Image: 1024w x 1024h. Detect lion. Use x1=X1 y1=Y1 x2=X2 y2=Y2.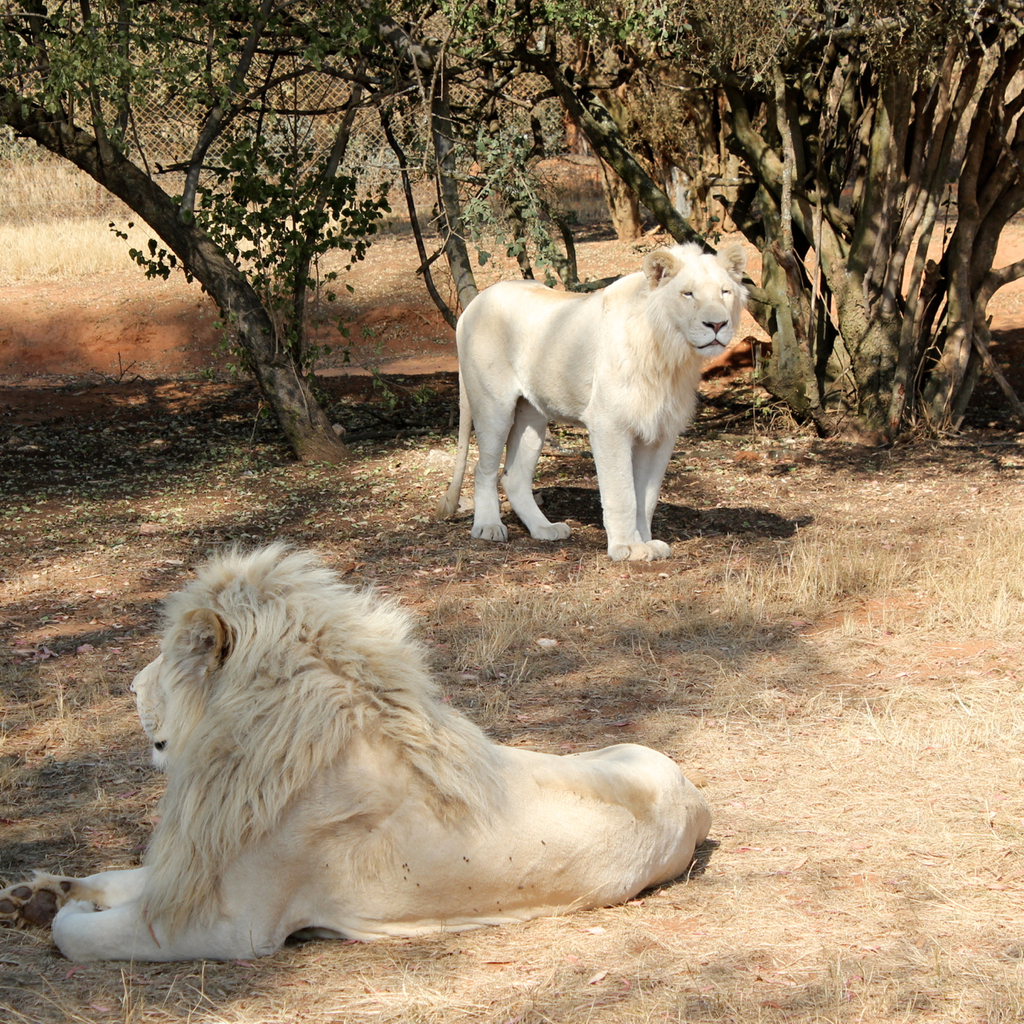
x1=441 y1=242 x2=754 y2=568.
